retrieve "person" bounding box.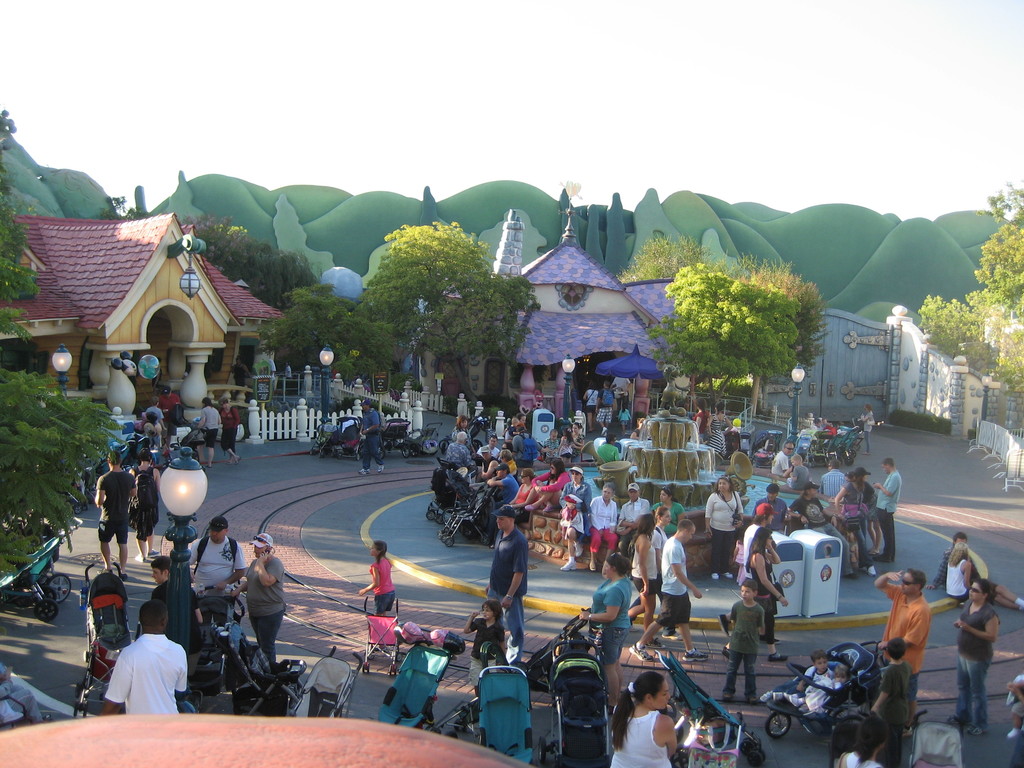
Bounding box: BBox(833, 465, 878, 575).
